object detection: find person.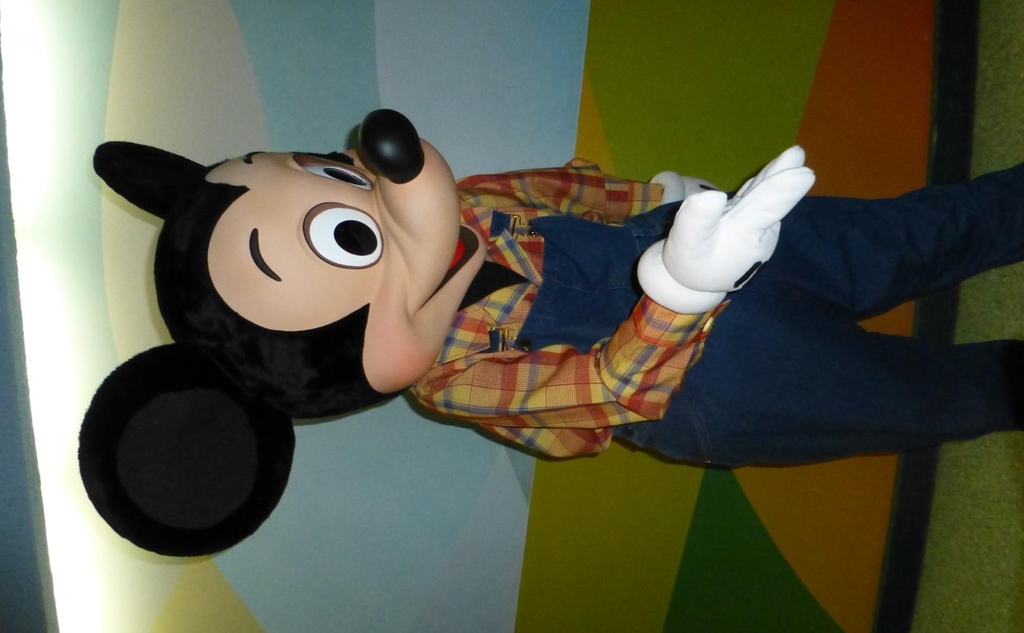
<bbox>80, 108, 1023, 554</bbox>.
